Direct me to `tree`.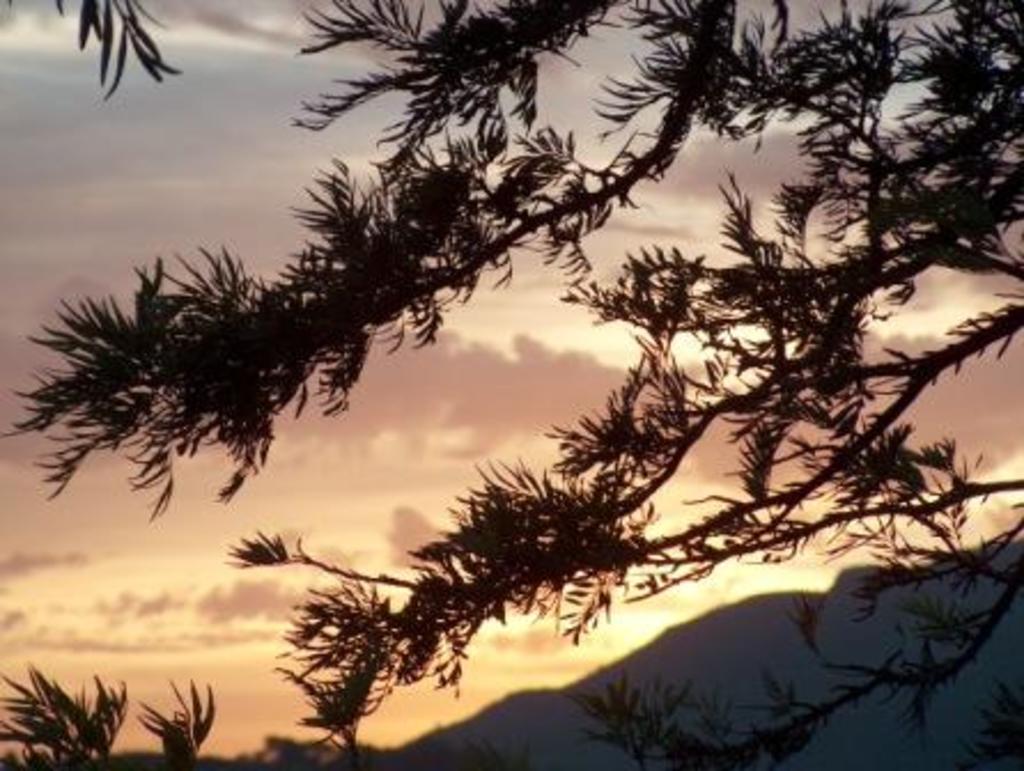
Direction: (0,663,135,769).
